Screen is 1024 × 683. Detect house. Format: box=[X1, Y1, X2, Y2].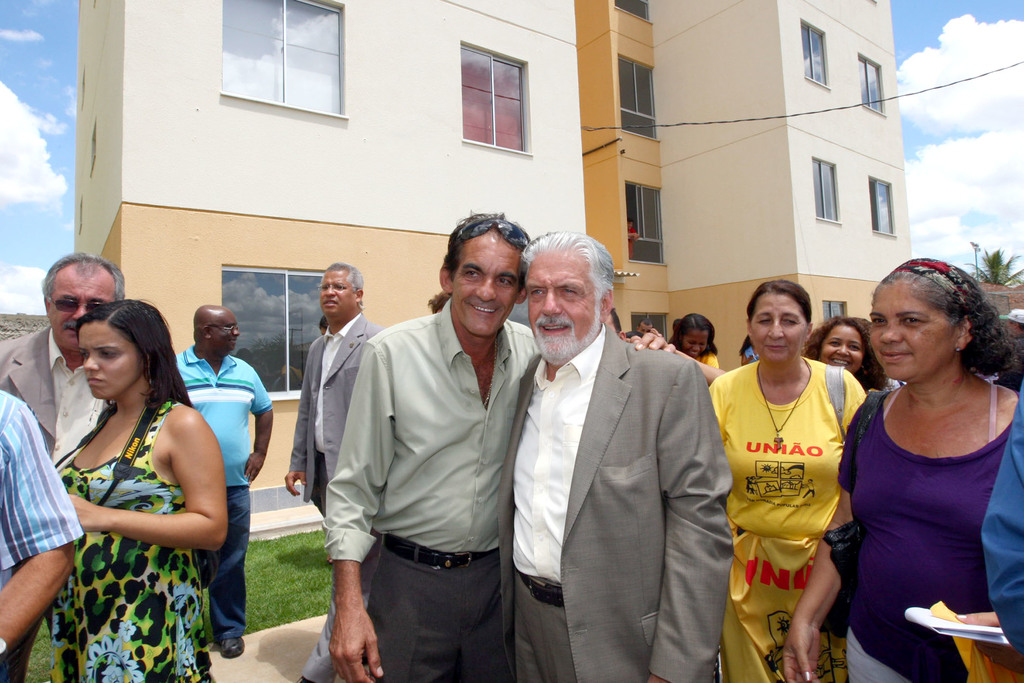
box=[577, 0, 669, 353].
